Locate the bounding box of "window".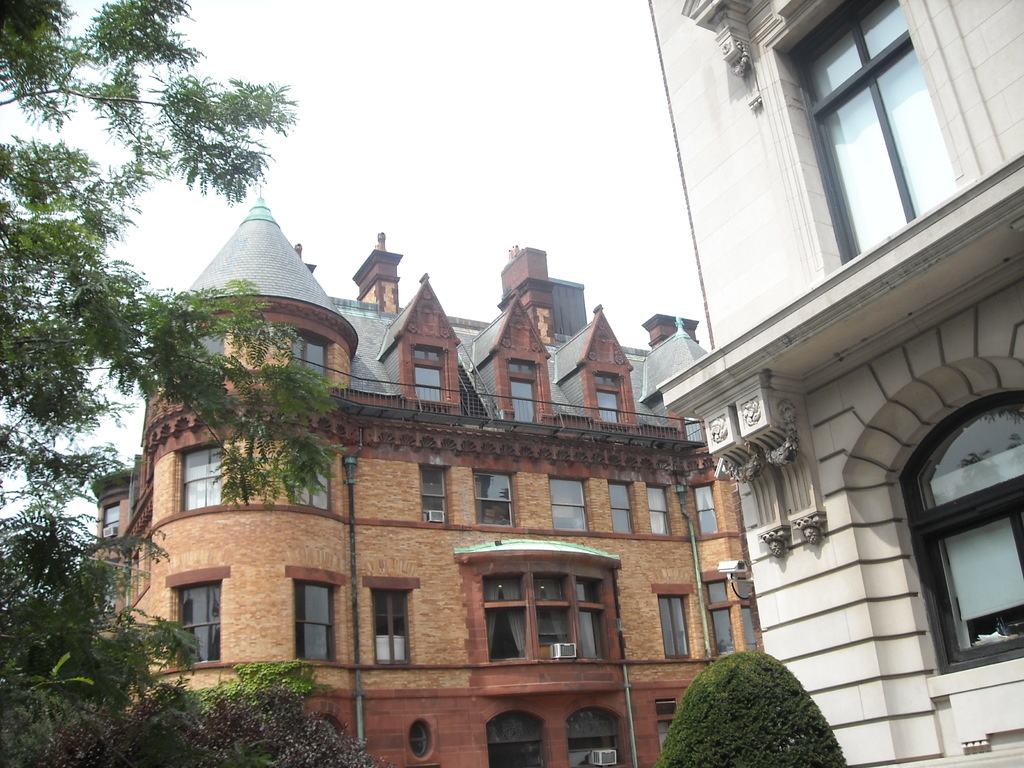
Bounding box: box(182, 579, 221, 664).
